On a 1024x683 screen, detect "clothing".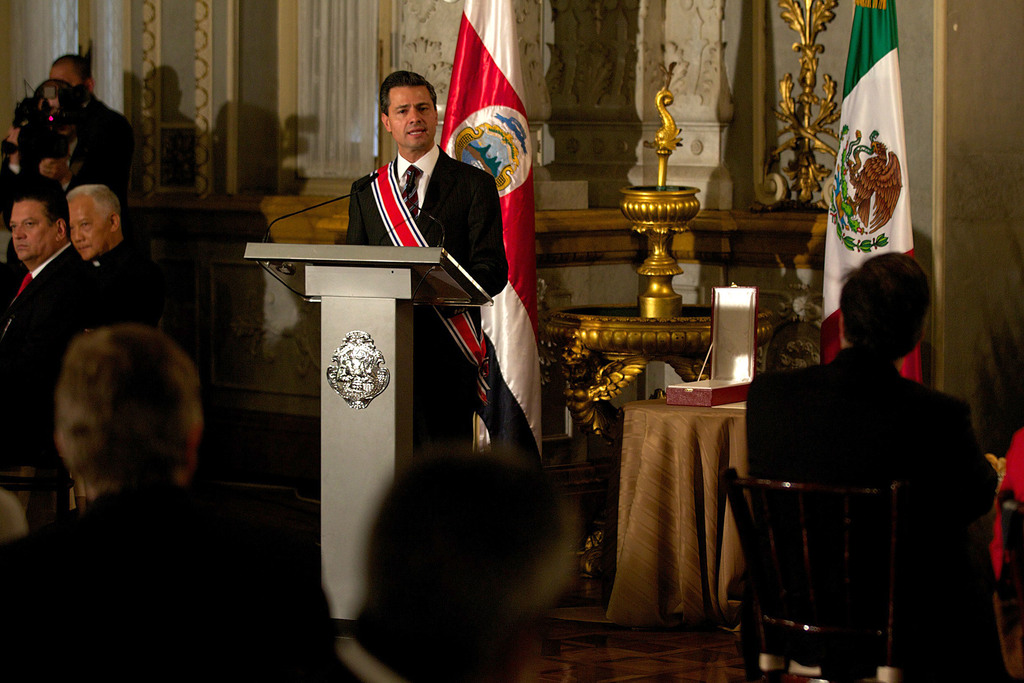
crop(54, 91, 129, 204).
